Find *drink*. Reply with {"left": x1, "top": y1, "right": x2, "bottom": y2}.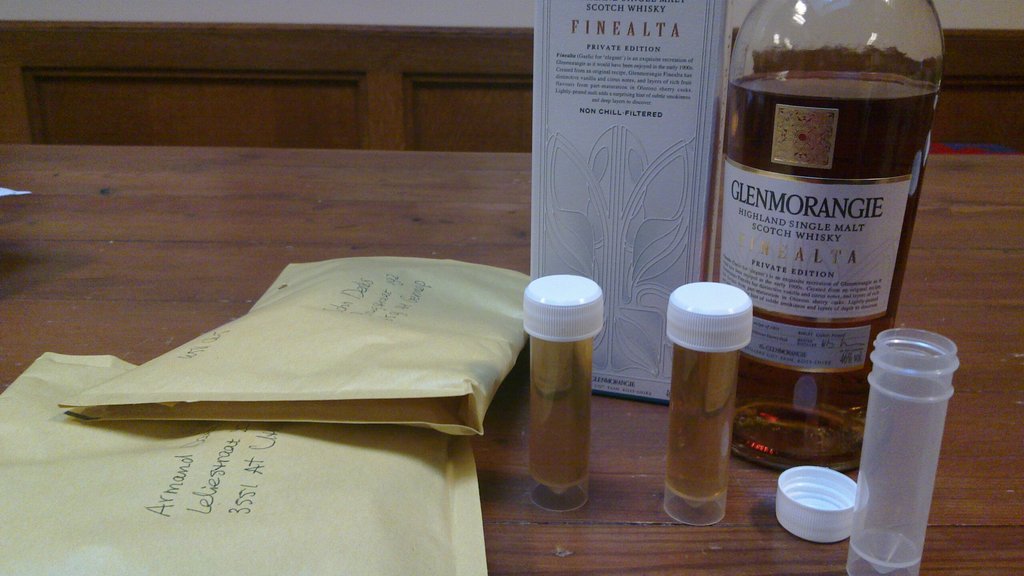
{"left": 728, "top": 0, "right": 937, "bottom": 456}.
